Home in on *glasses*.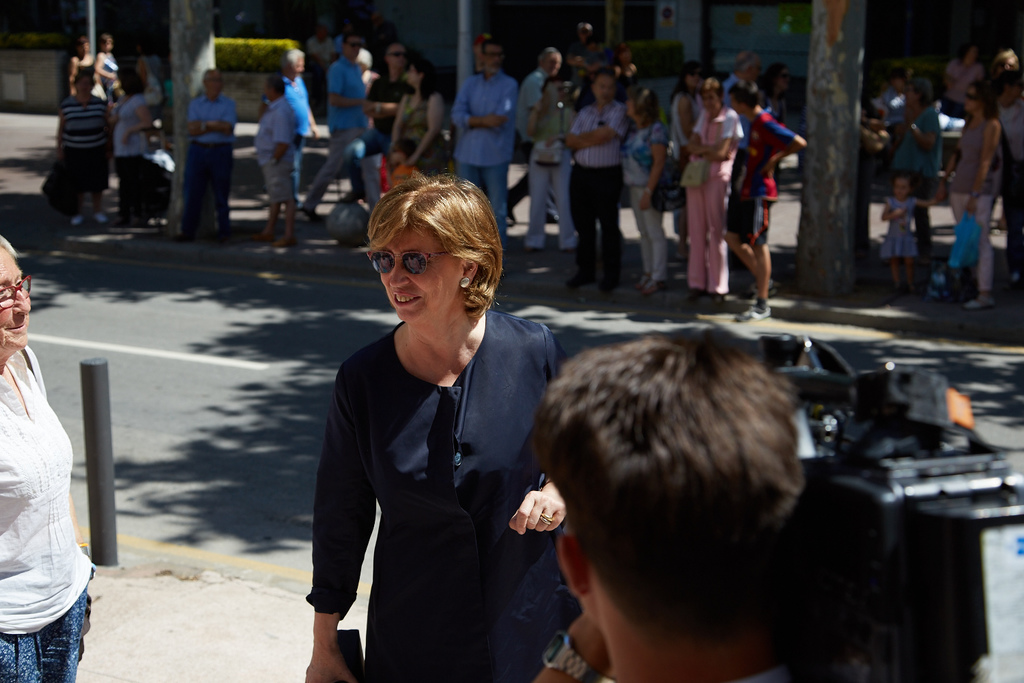
Homed in at bbox=(363, 242, 466, 281).
